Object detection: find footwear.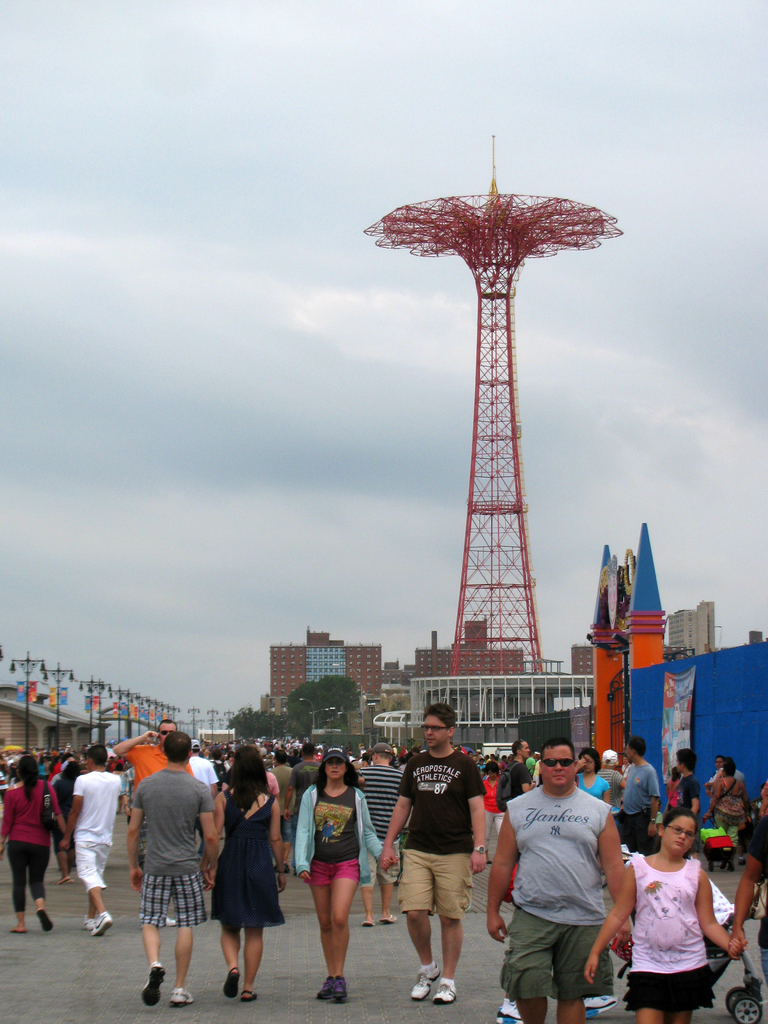
{"x1": 8, "y1": 929, "x2": 24, "y2": 932}.
